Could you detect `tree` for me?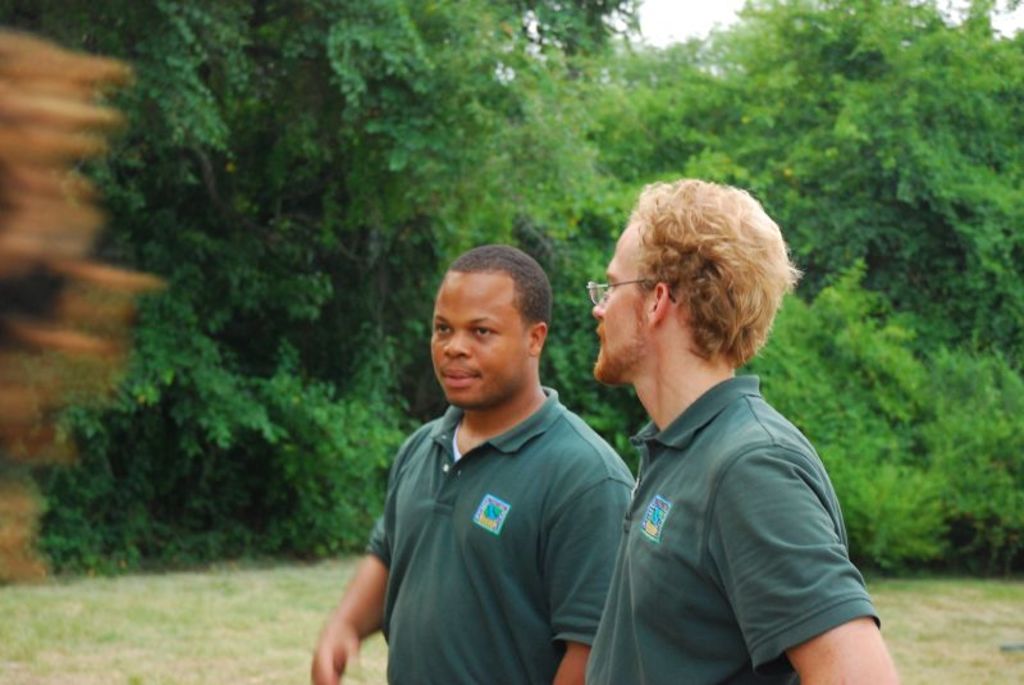
Detection result: (436,0,1023,583).
